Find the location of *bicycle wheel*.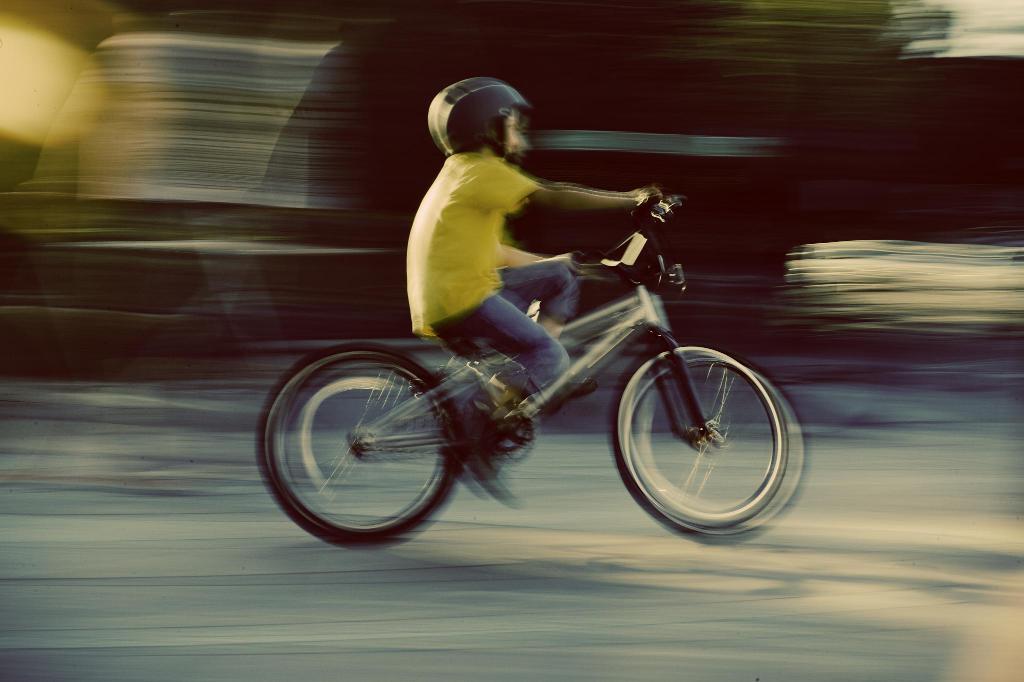
Location: <bbox>264, 344, 484, 547</bbox>.
